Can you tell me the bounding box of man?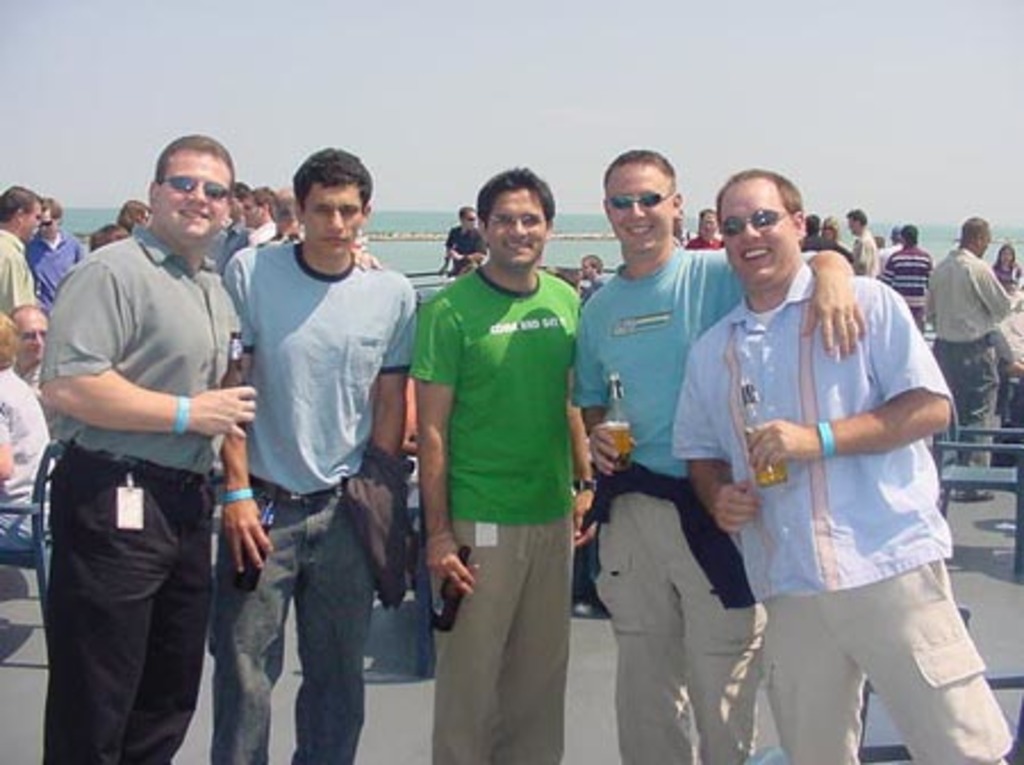
[left=432, top=200, right=494, bottom=282].
